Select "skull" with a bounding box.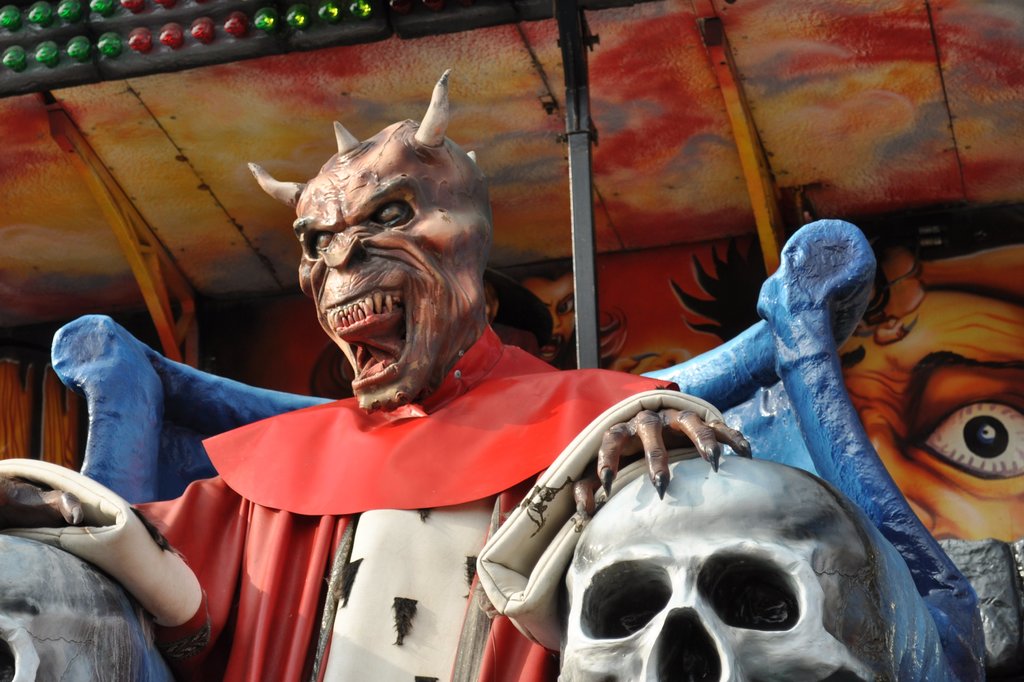
[x1=542, y1=439, x2=930, y2=681].
